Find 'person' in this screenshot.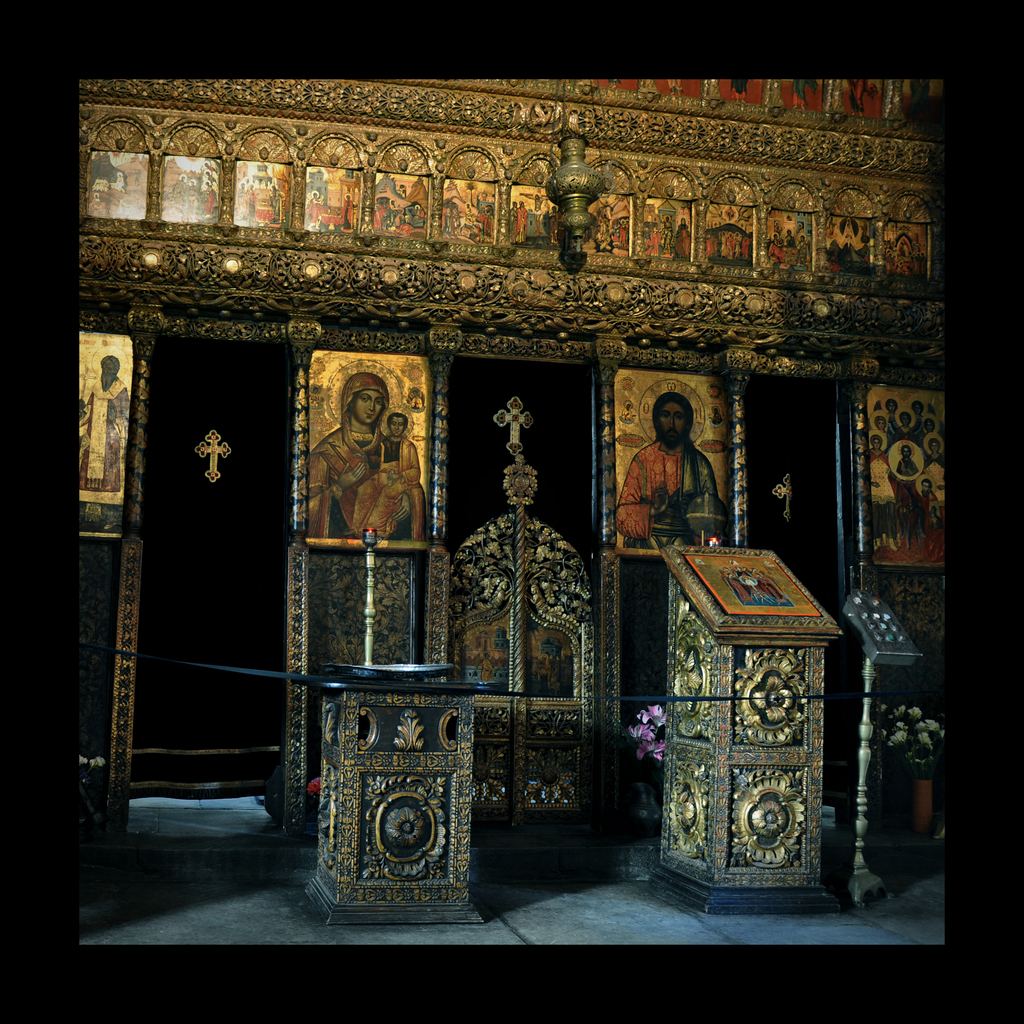
The bounding box for 'person' is <region>443, 199, 493, 244</region>.
